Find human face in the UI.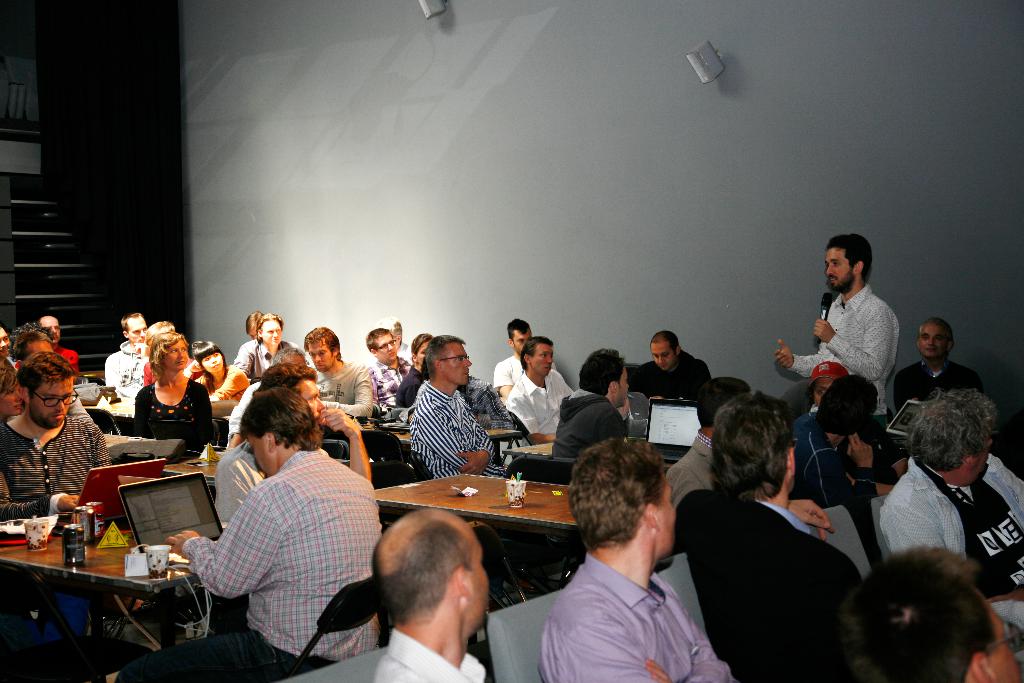
UI element at (245, 436, 270, 477).
